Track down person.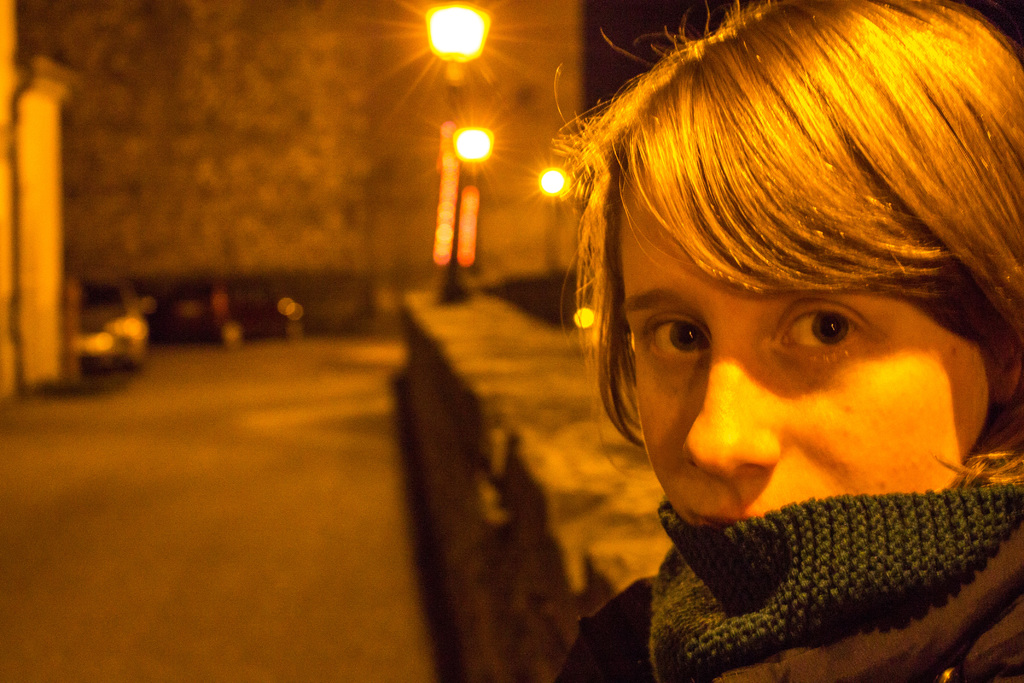
Tracked to (left=490, top=1, right=1023, bottom=682).
